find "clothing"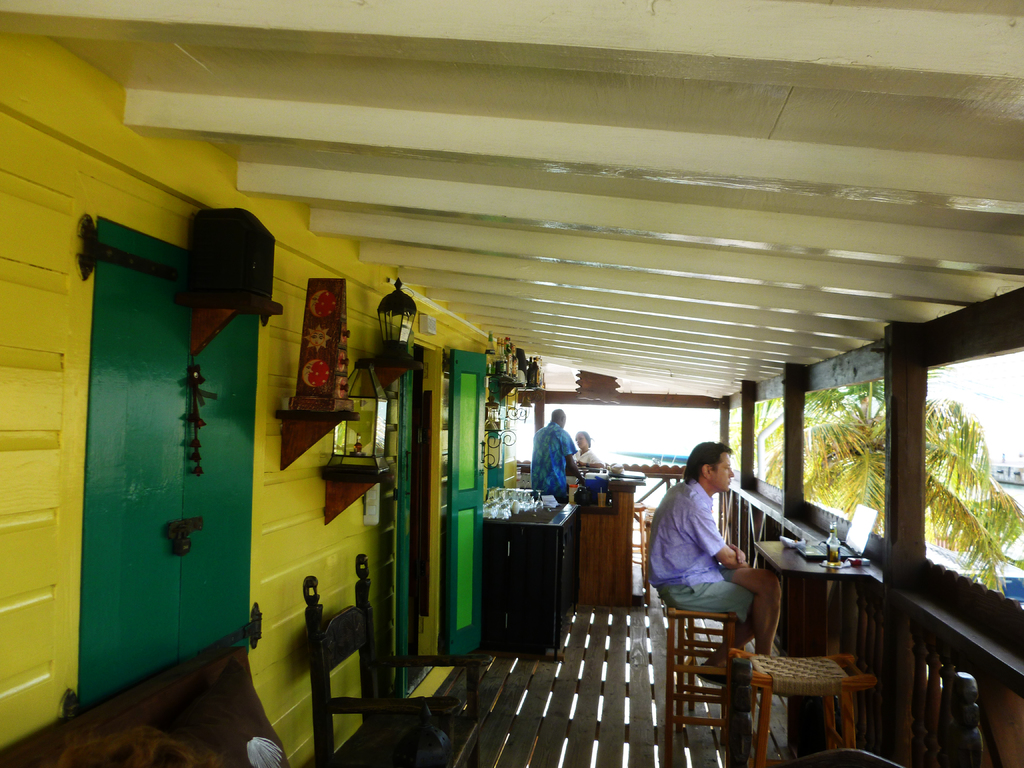
x1=529, y1=420, x2=578, y2=504
